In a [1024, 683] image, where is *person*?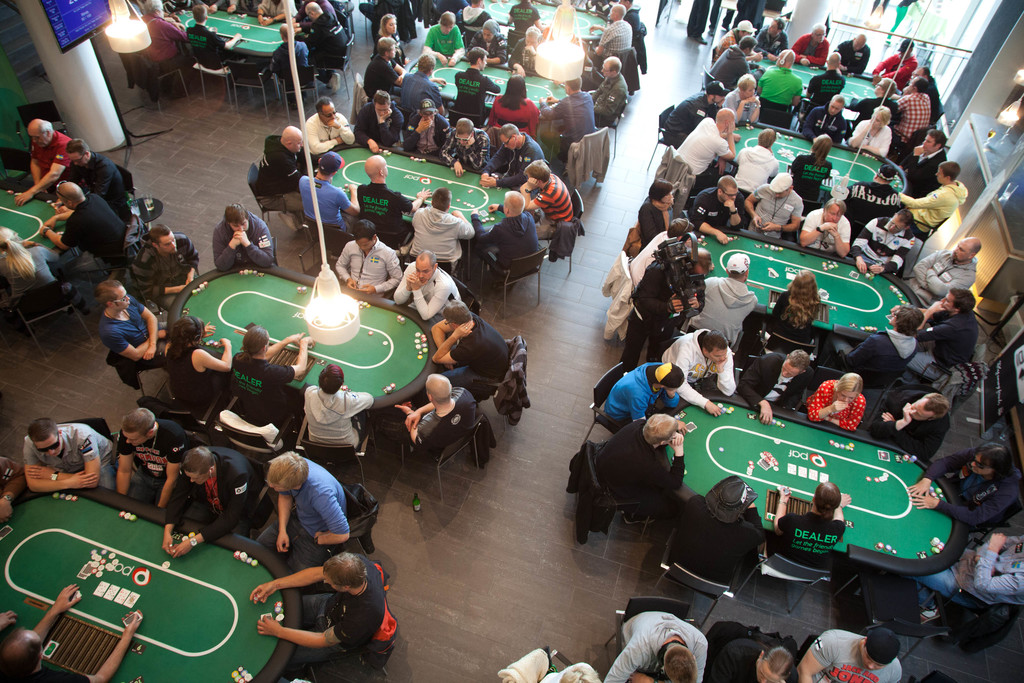
634,182,680,235.
